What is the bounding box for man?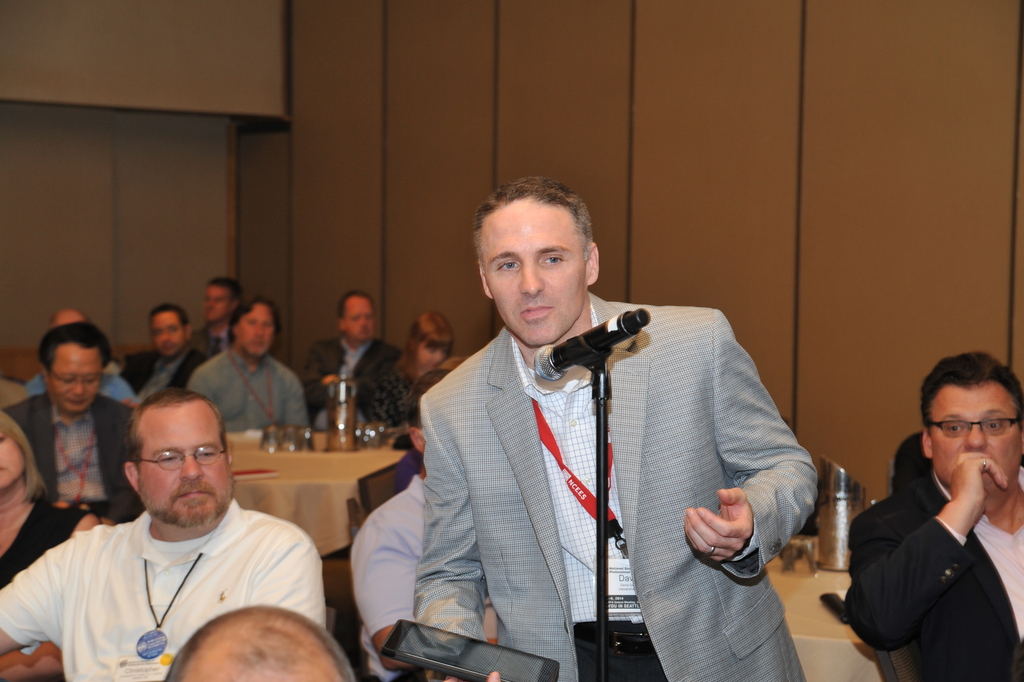
<bbox>303, 289, 403, 422</bbox>.
